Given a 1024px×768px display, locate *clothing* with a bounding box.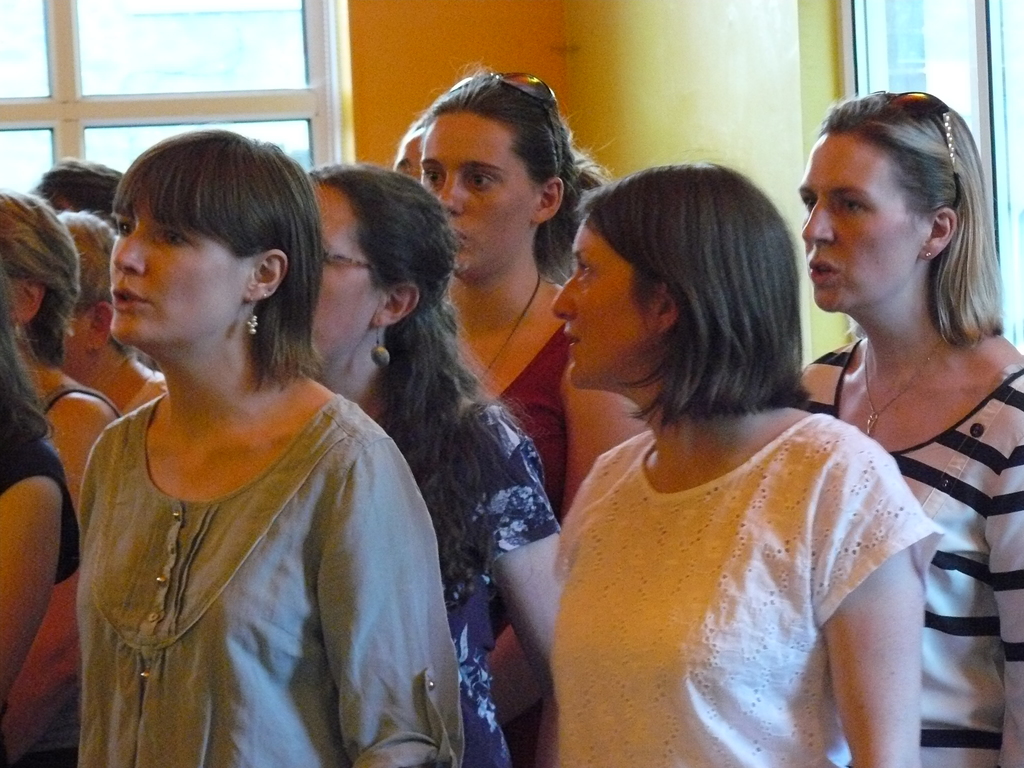
Located: {"left": 804, "top": 343, "right": 1023, "bottom": 767}.
